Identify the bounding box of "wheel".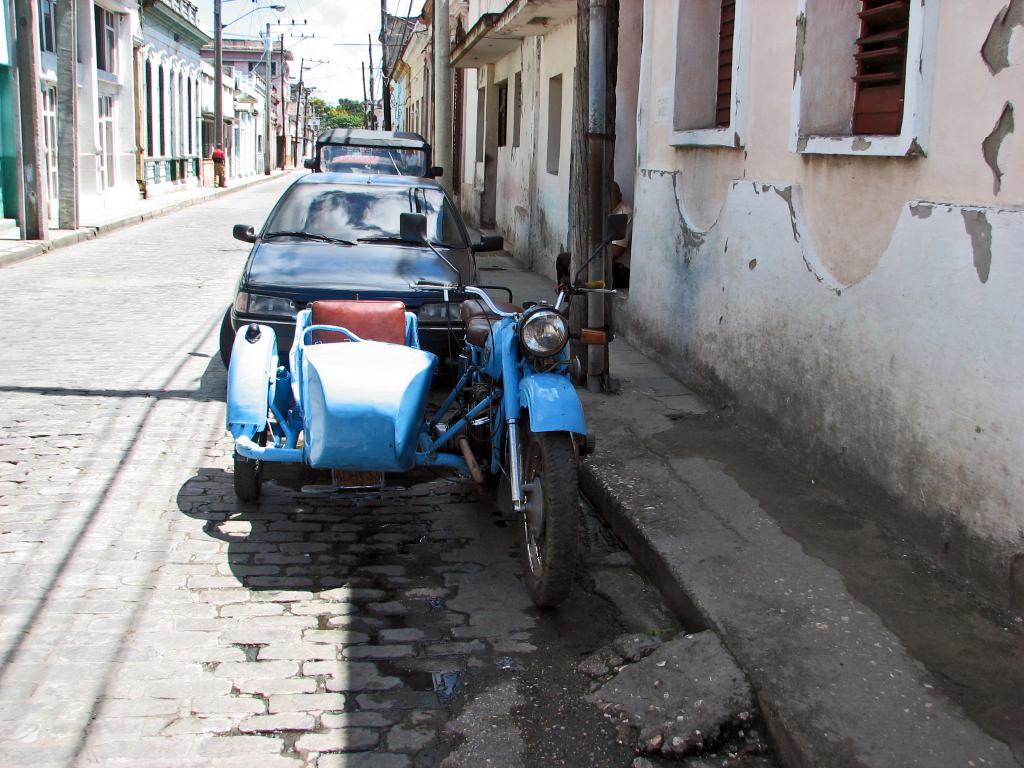
bbox=[515, 430, 574, 610].
